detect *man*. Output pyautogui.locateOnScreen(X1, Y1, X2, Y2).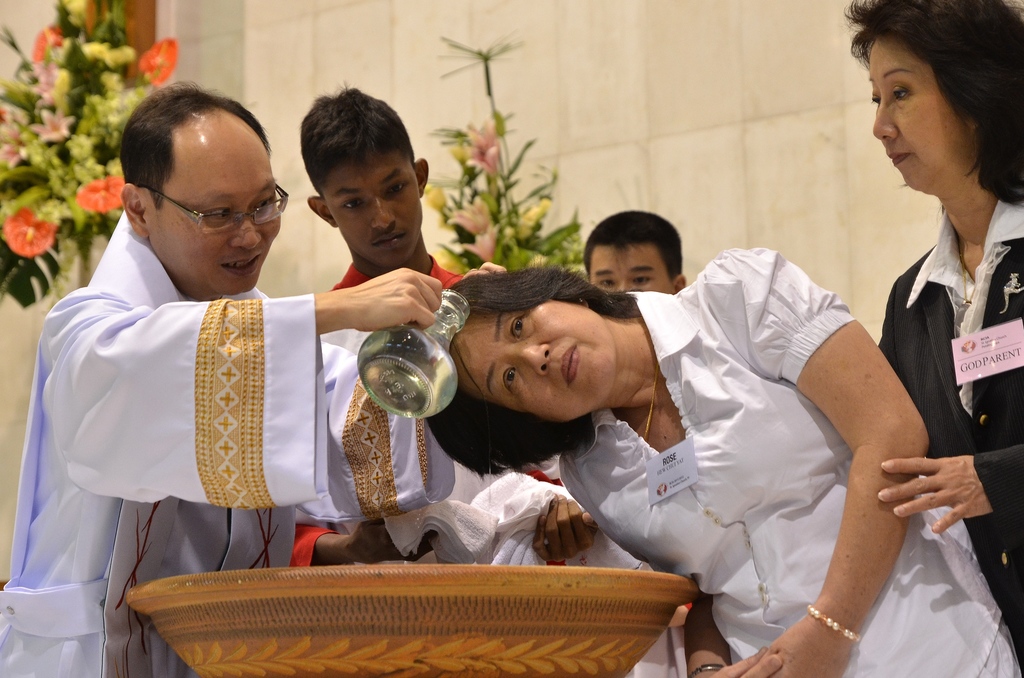
pyautogui.locateOnScreen(582, 204, 688, 303).
